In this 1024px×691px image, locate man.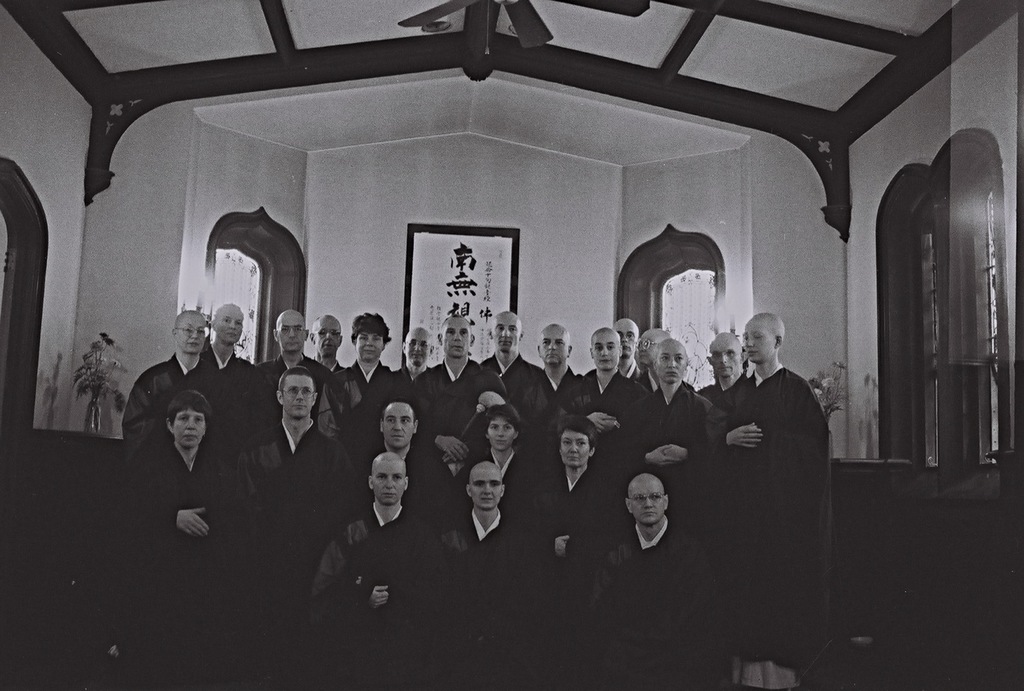
Bounding box: 635/324/698/395.
